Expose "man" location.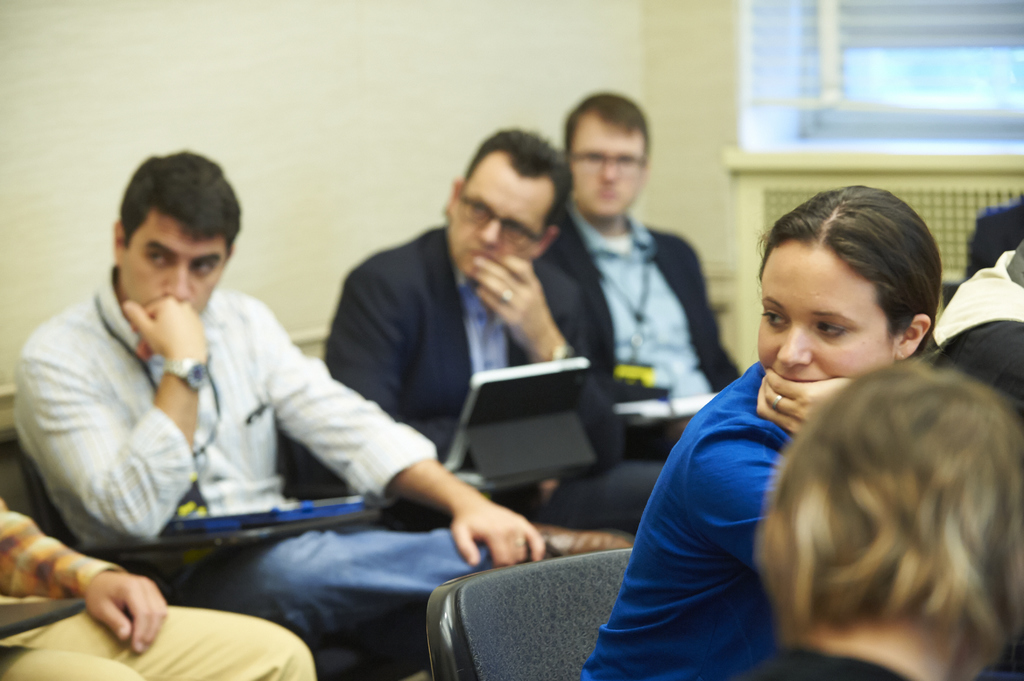
Exposed at locate(0, 493, 319, 680).
